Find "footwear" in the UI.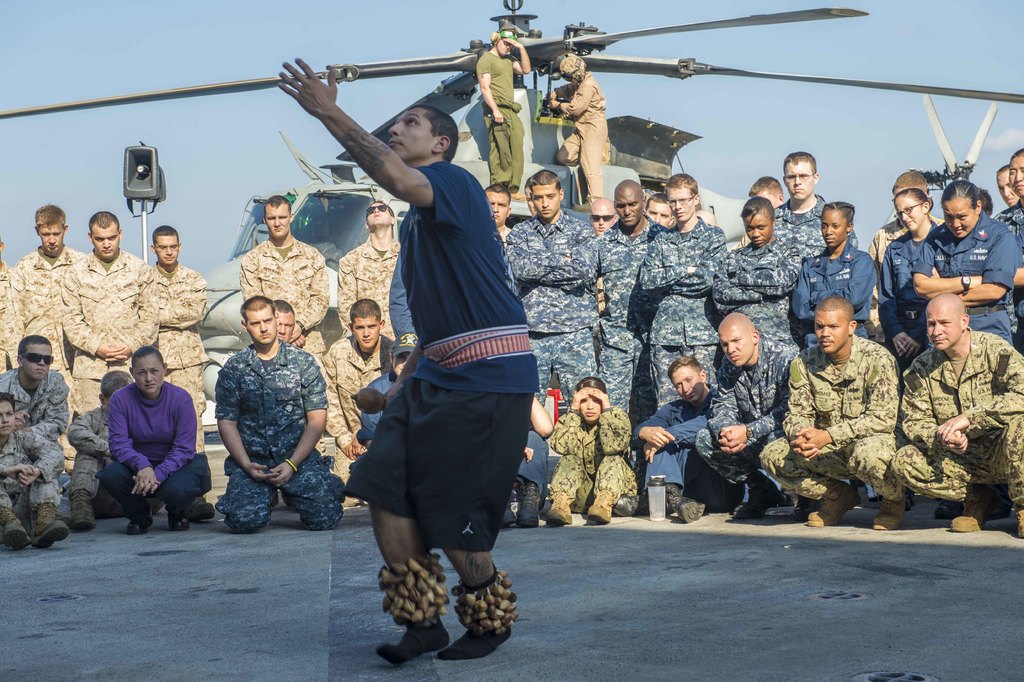
UI element at x1=737 y1=479 x2=785 y2=524.
